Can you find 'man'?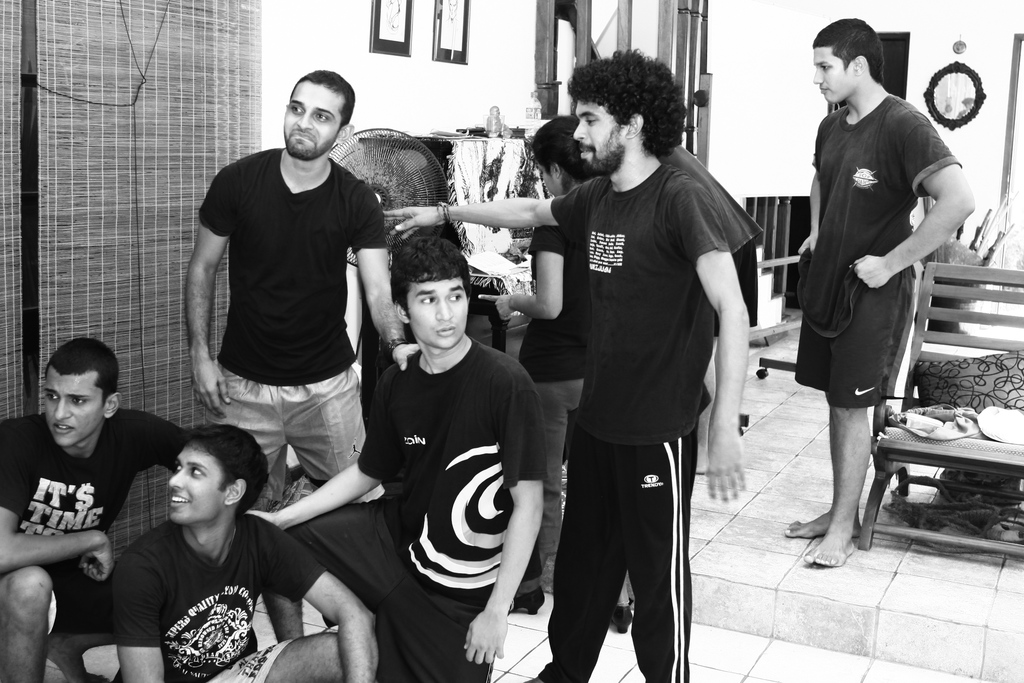
Yes, bounding box: BBox(243, 233, 544, 682).
